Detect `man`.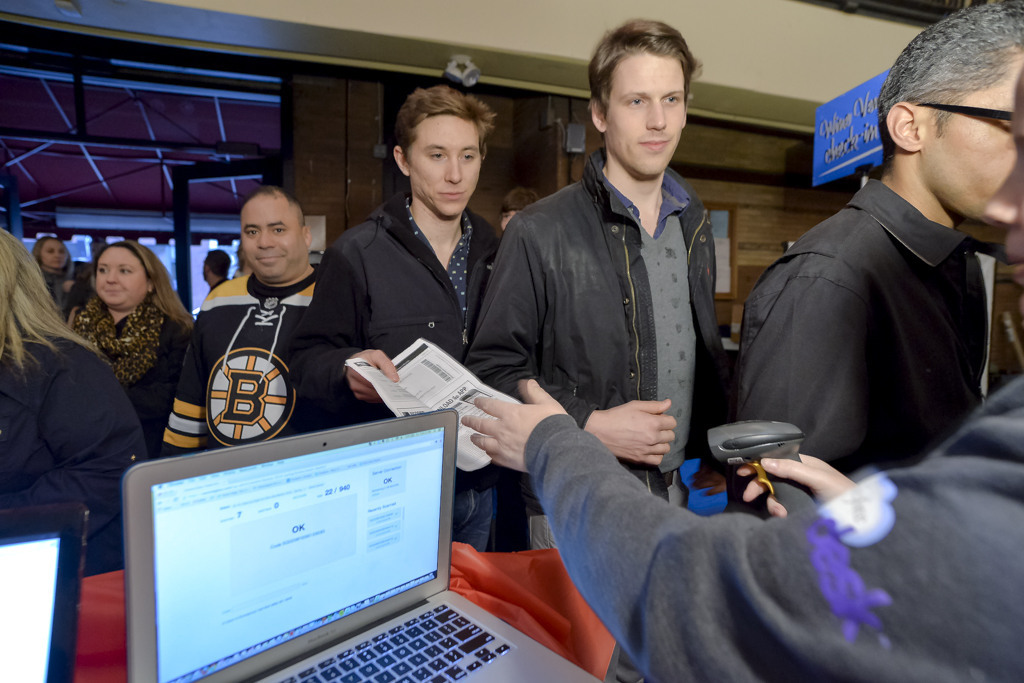
Detected at (200,248,239,290).
